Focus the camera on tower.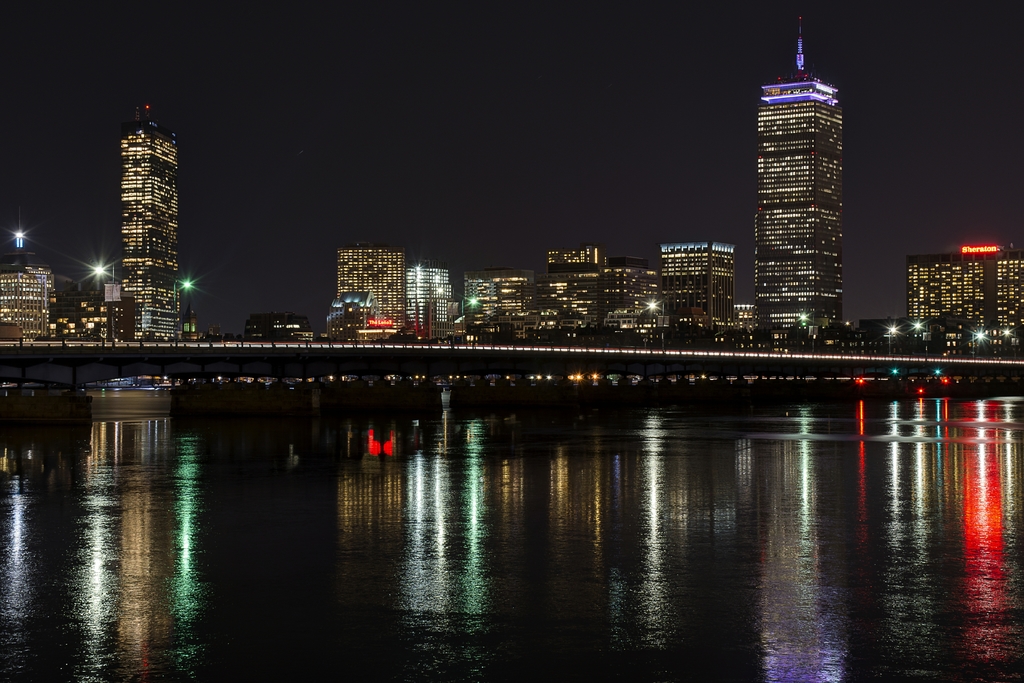
Focus region: (656, 235, 734, 335).
